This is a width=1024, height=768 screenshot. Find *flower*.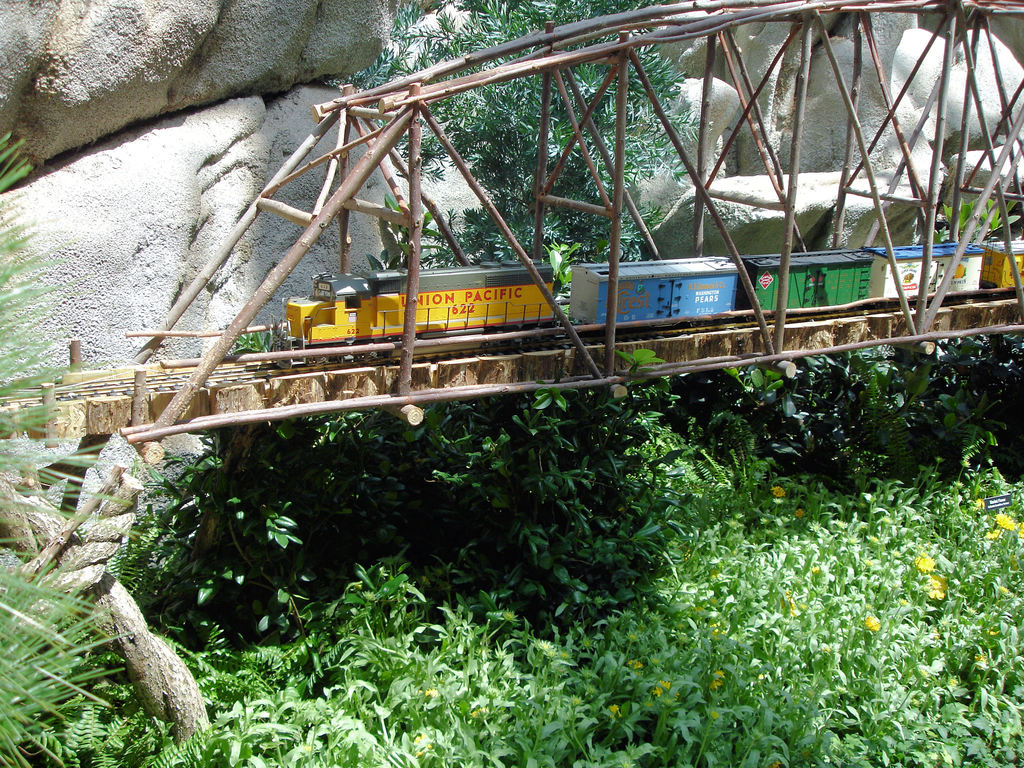
Bounding box: BBox(769, 486, 784, 504).
